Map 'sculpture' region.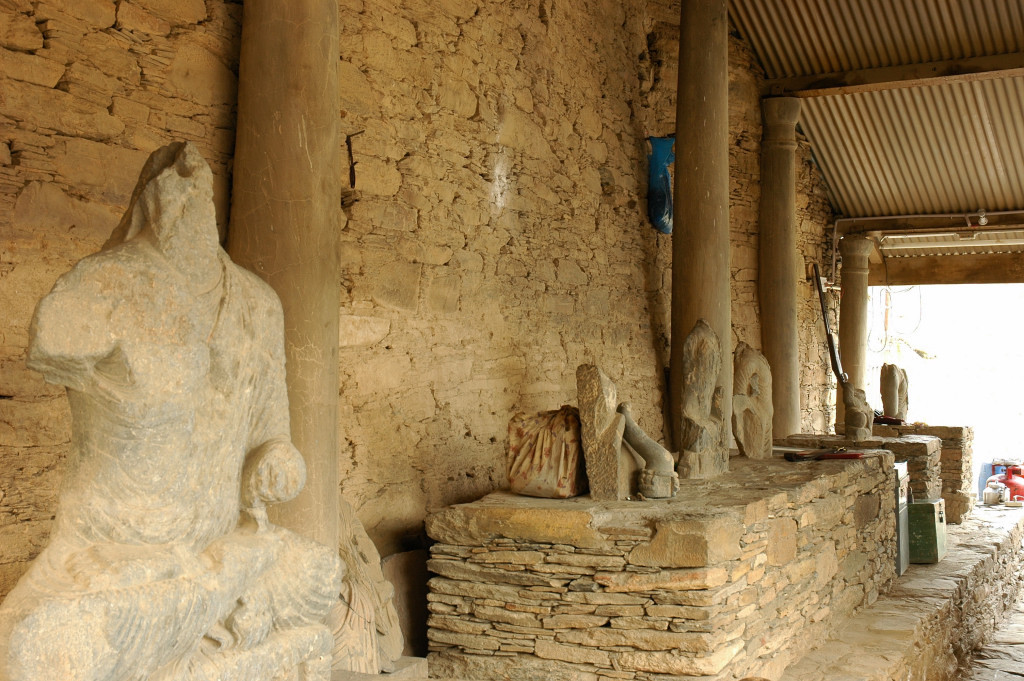
Mapped to Rect(843, 379, 875, 443).
